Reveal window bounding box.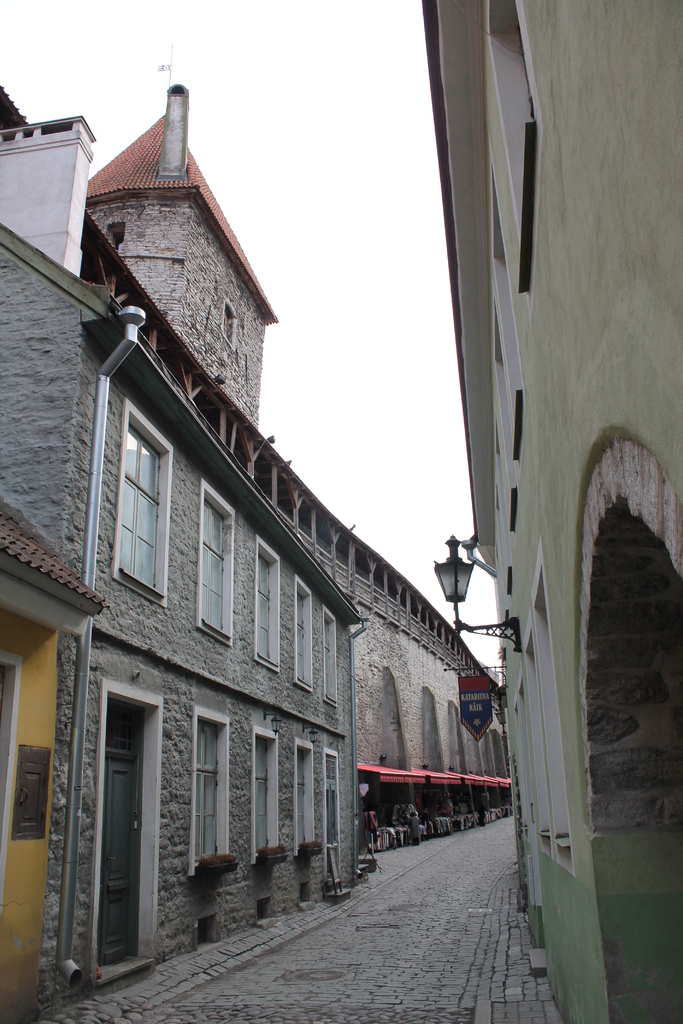
Revealed: region(292, 566, 323, 700).
